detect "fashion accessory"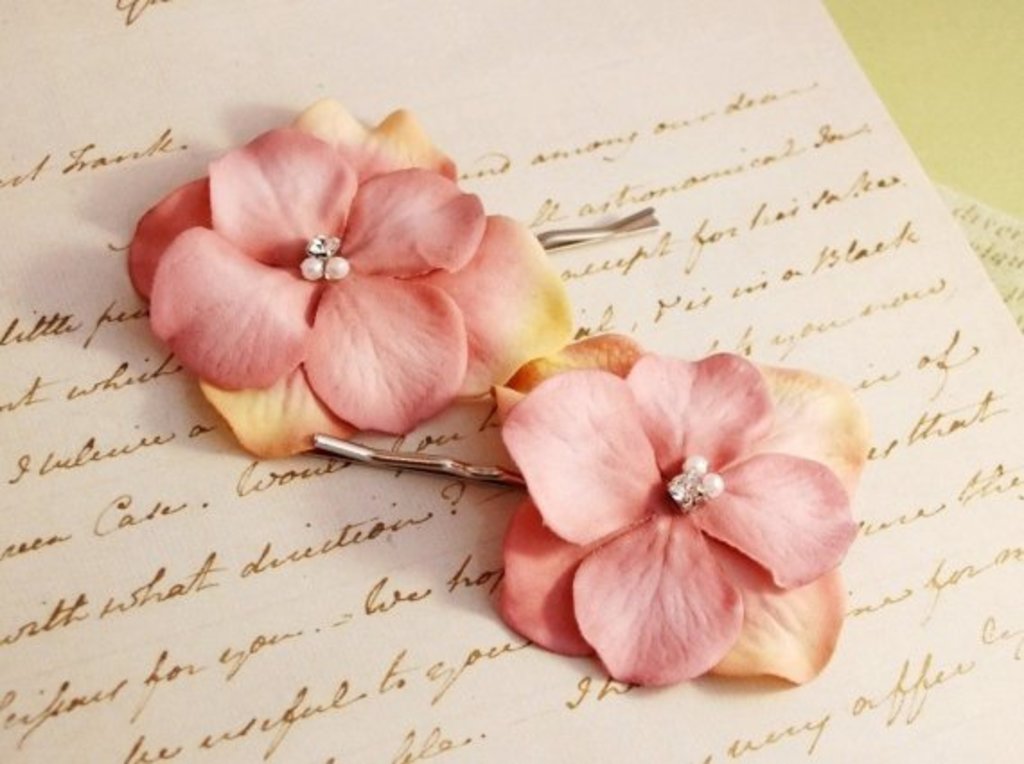
[311, 325, 878, 688]
